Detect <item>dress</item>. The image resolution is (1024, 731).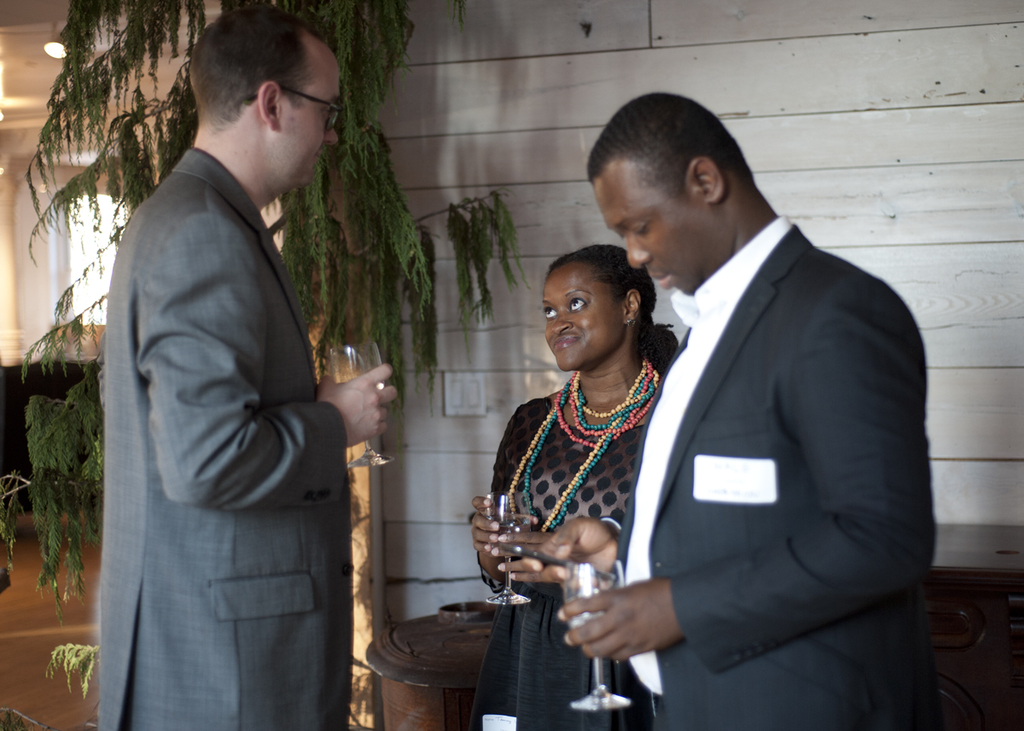
(474, 392, 655, 730).
